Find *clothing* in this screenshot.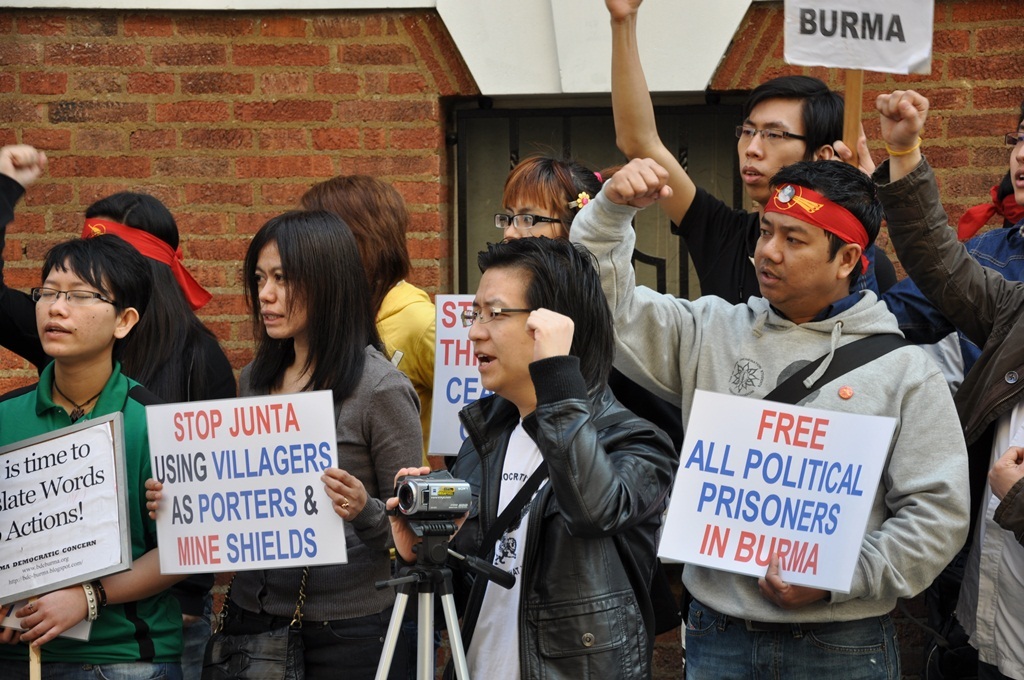
The bounding box for *clothing* is x1=3, y1=363, x2=203, y2=679.
